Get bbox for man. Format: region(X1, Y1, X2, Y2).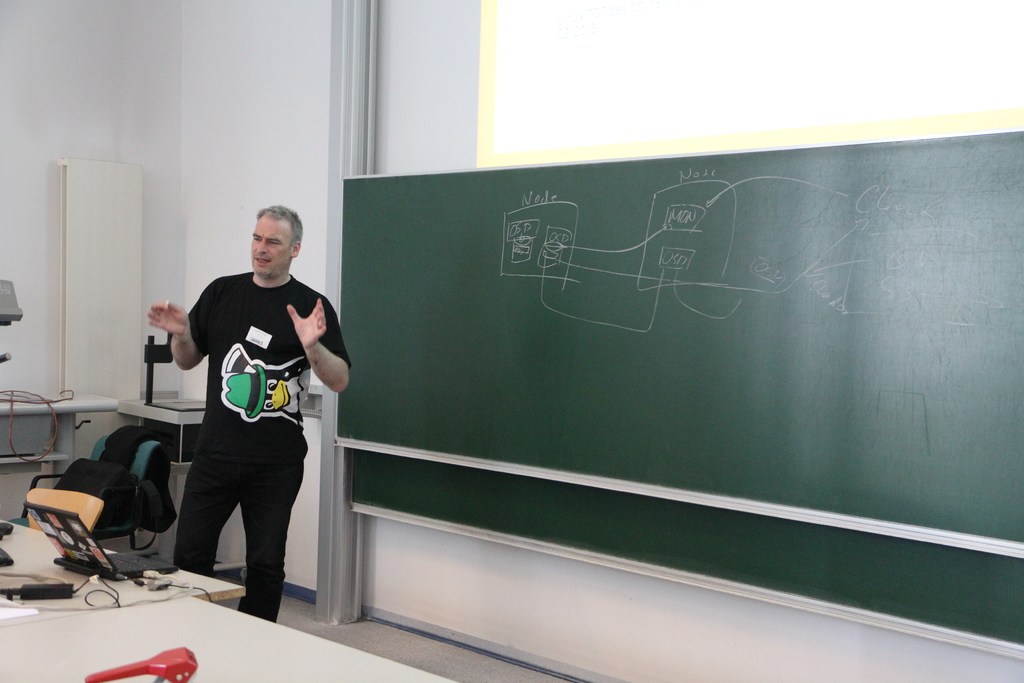
region(141, 201, 355, 616).
